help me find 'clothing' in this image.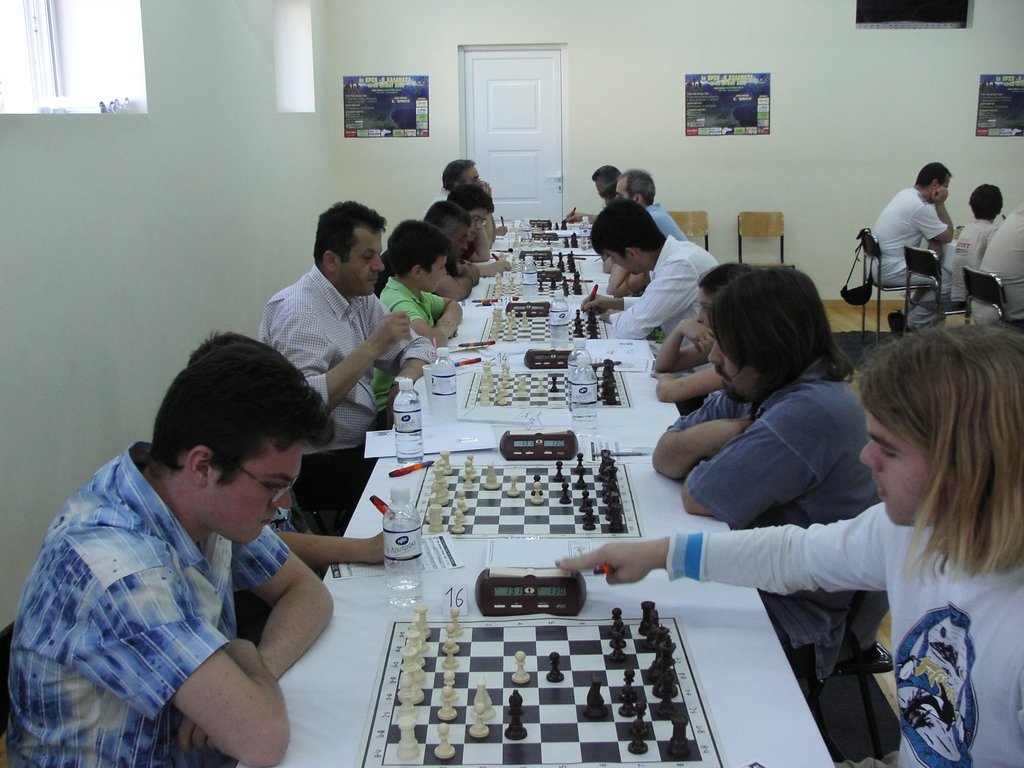
Found it: locate(863, 180, 963, 340).
